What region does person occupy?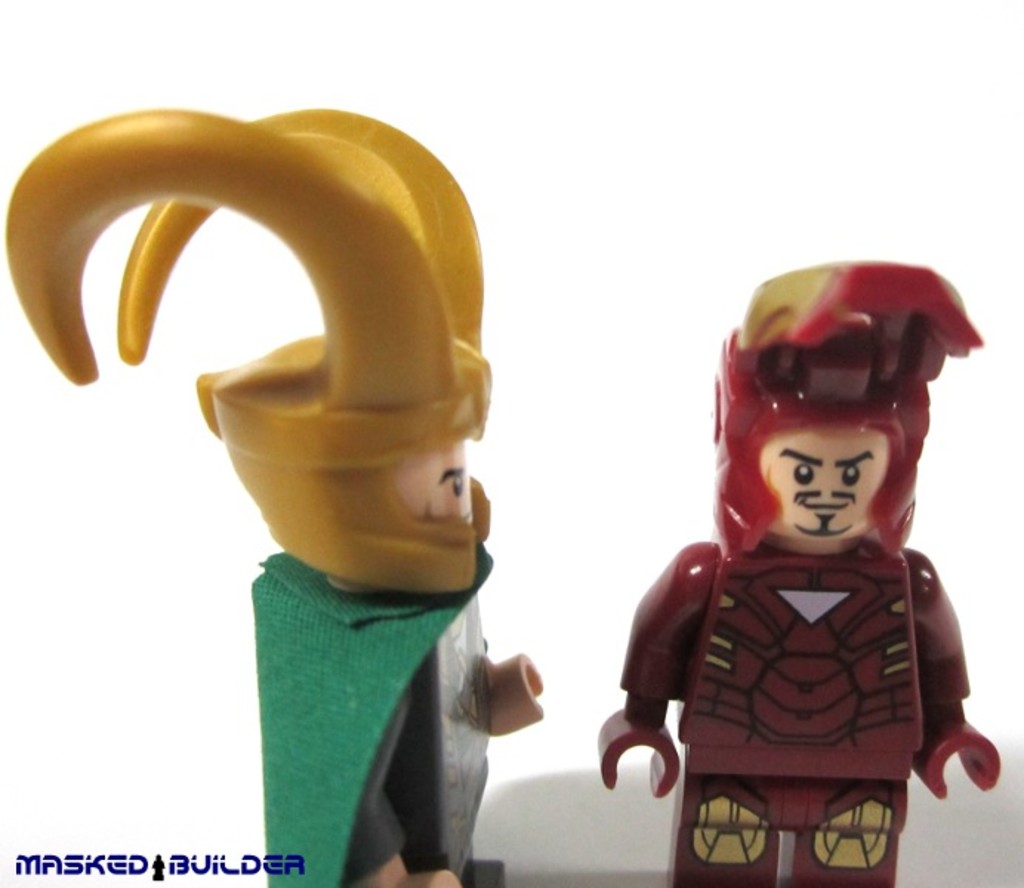
box=[10, 105, 550, 887].
